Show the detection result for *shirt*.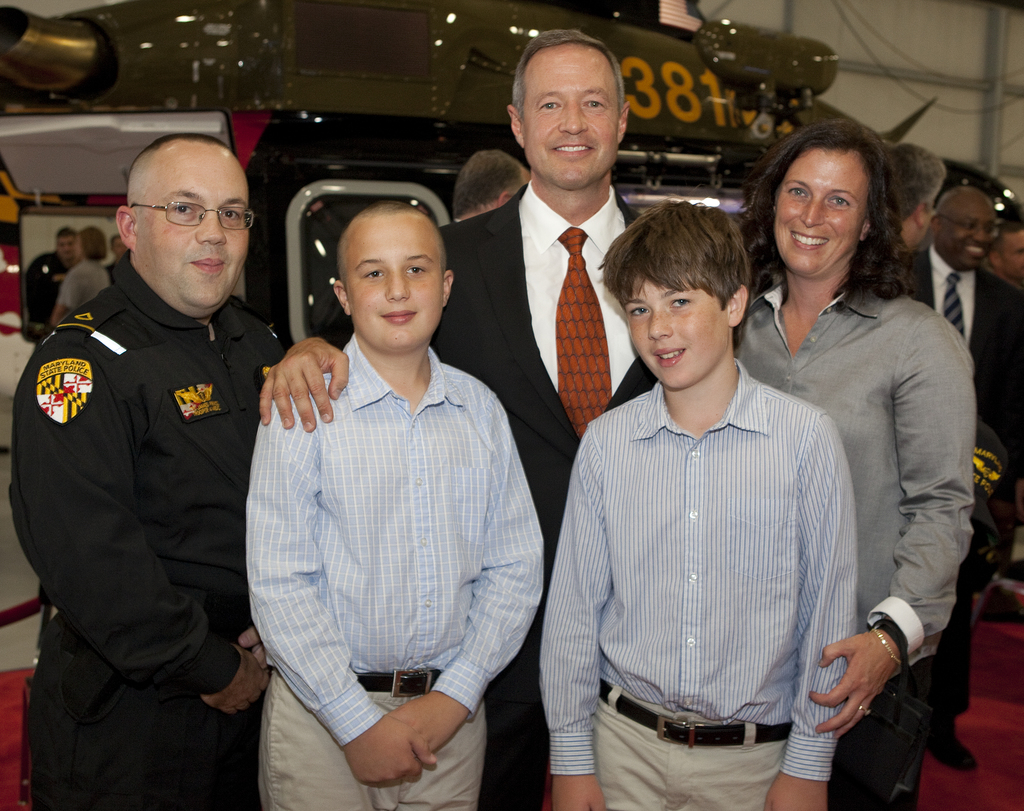
x1=933, y1=245, x2=979, y2=352.
